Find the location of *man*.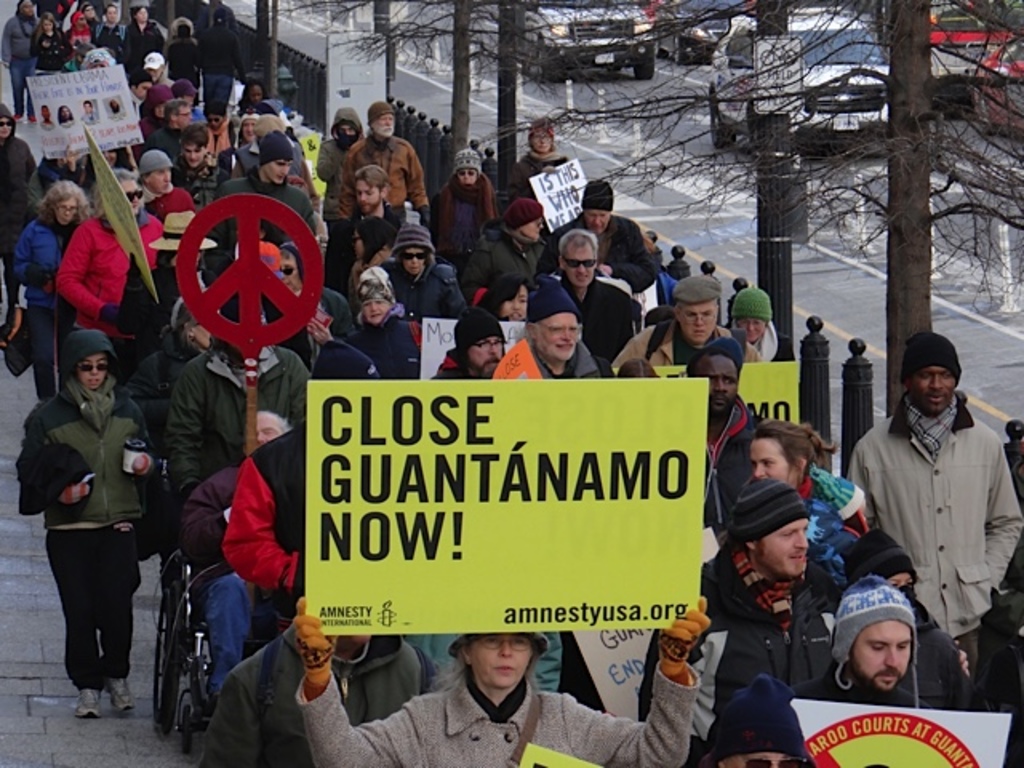
Location: crop(315, 104, 366, 234).
